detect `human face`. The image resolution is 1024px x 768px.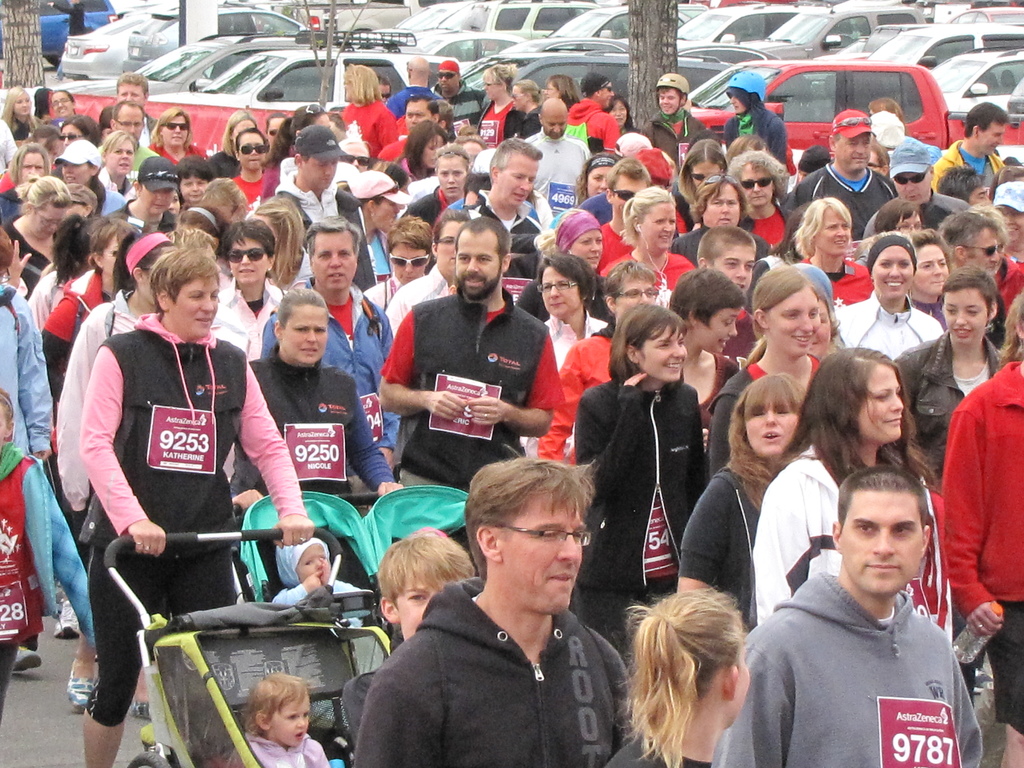
[166,275,218,337].
